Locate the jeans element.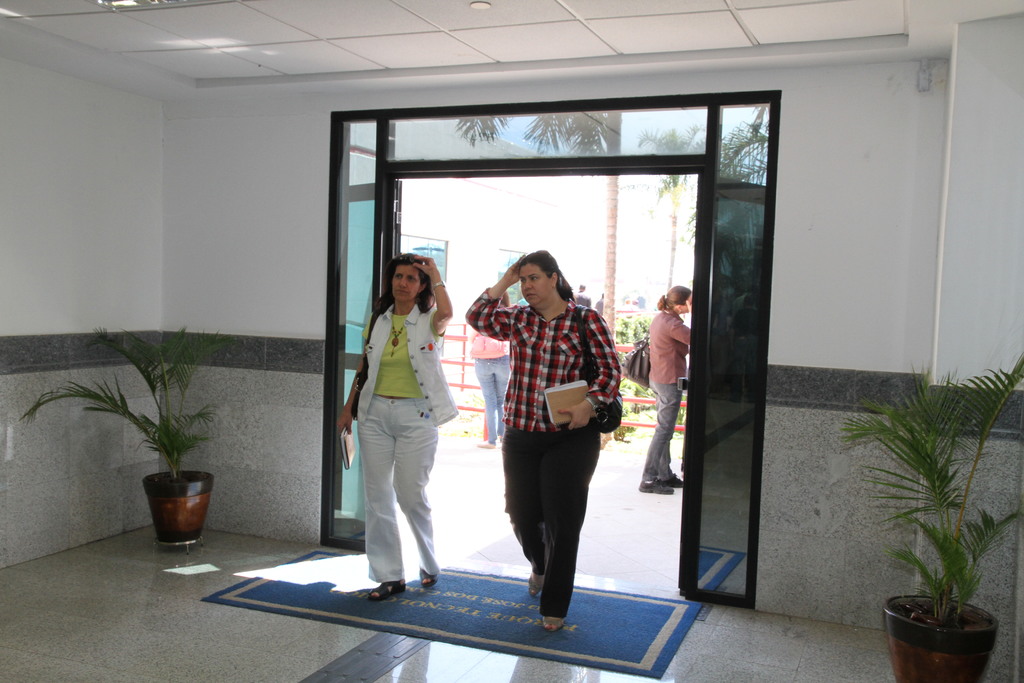
Element bbox: box(473, 356, 509, 440).
